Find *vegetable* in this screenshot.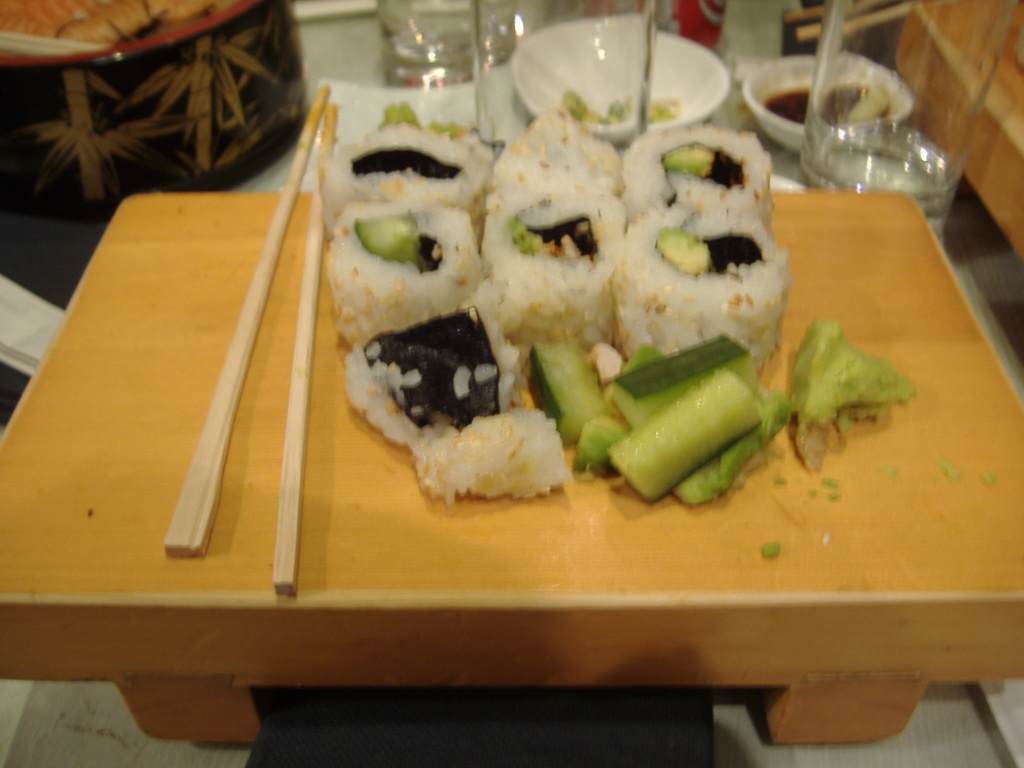
The bounding box for *vegetable* is 388,104,426,130.
